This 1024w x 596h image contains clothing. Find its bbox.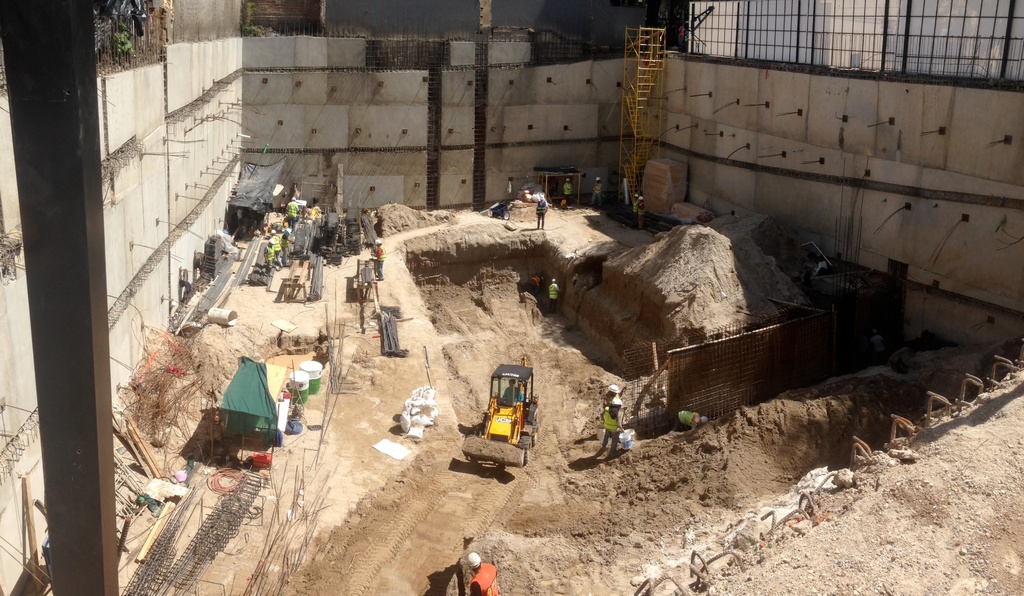
crop(632, 199, 637, 220).
